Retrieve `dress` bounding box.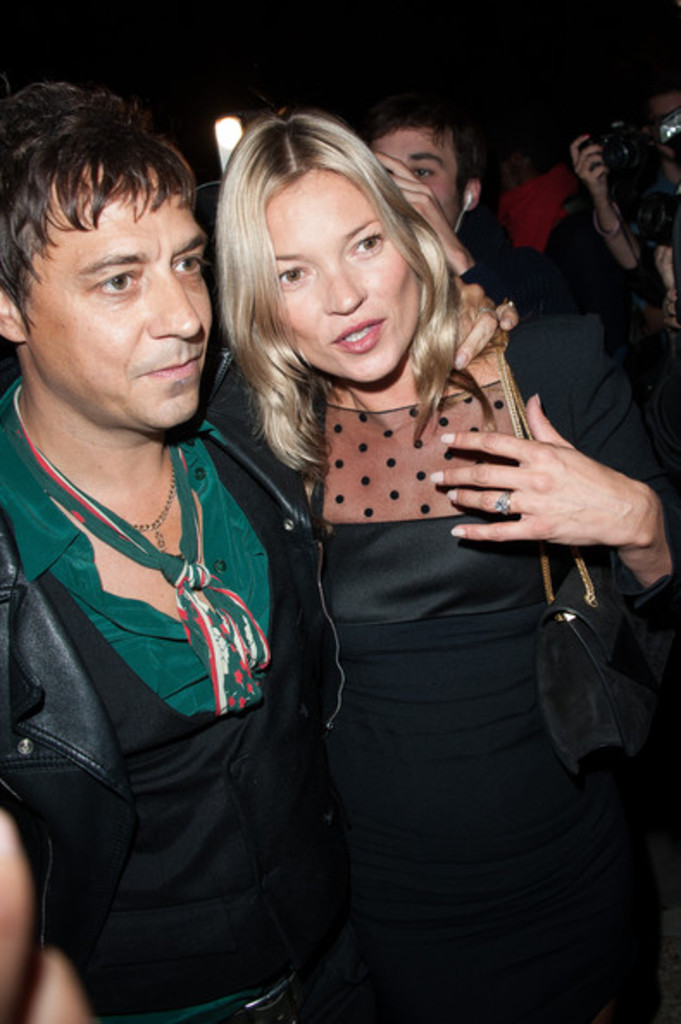
Bounding box: <region>310, 317, 679, 1022</region>.
